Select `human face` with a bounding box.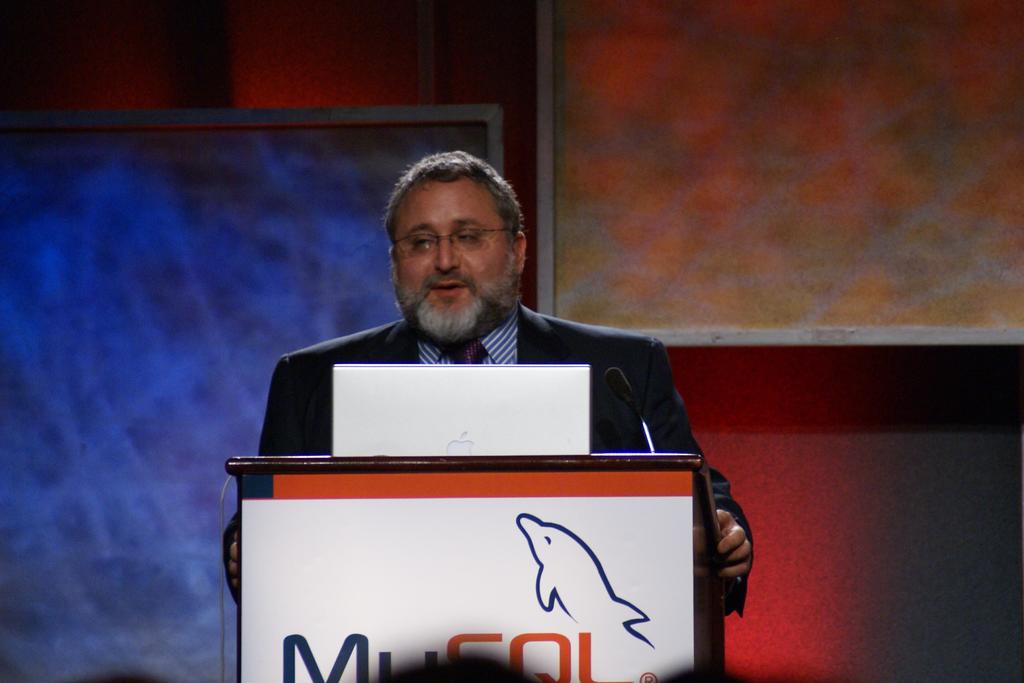
<bbox>390, 178, 518, 338</bbox>.
